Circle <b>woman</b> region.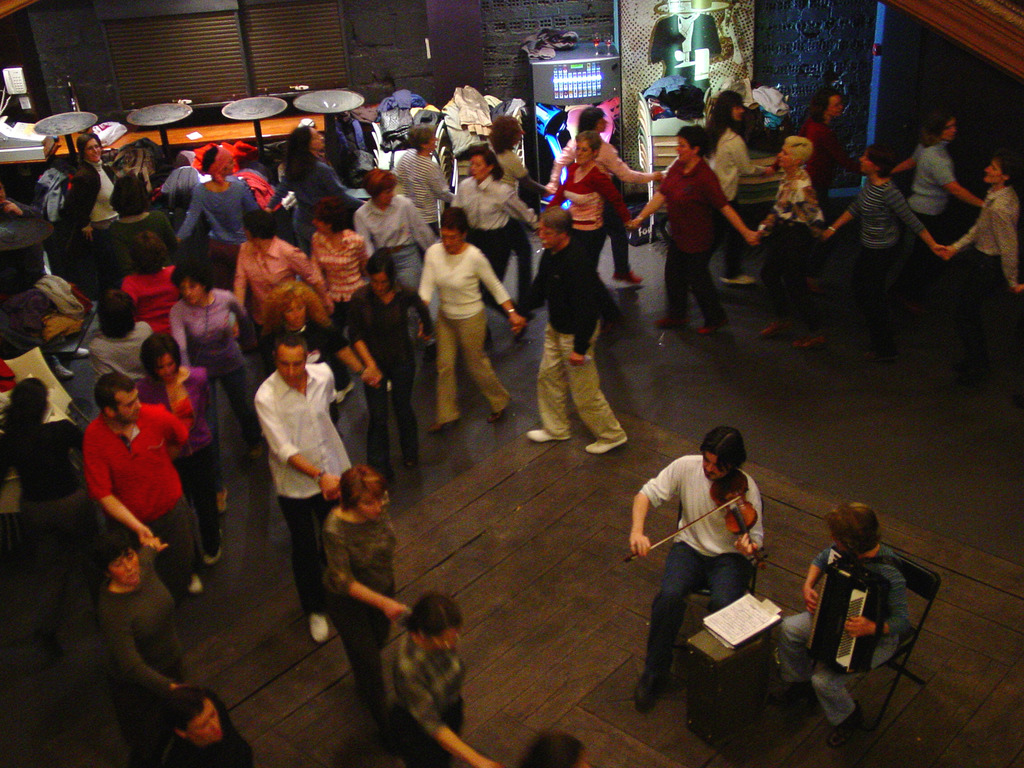
Region: bbox=(266, 125, 356, 220).
